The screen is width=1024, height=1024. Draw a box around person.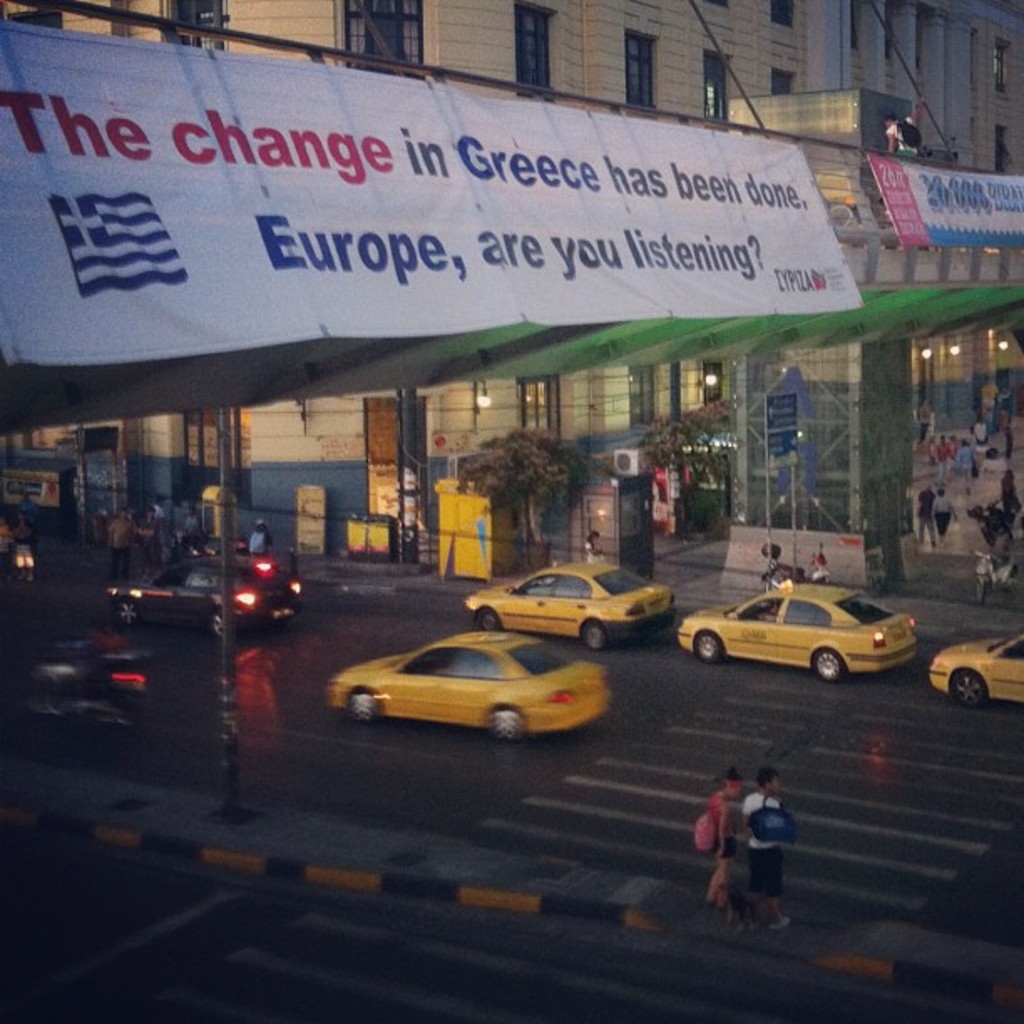
[x1=142, y1=504, x2=159, y2=576].
